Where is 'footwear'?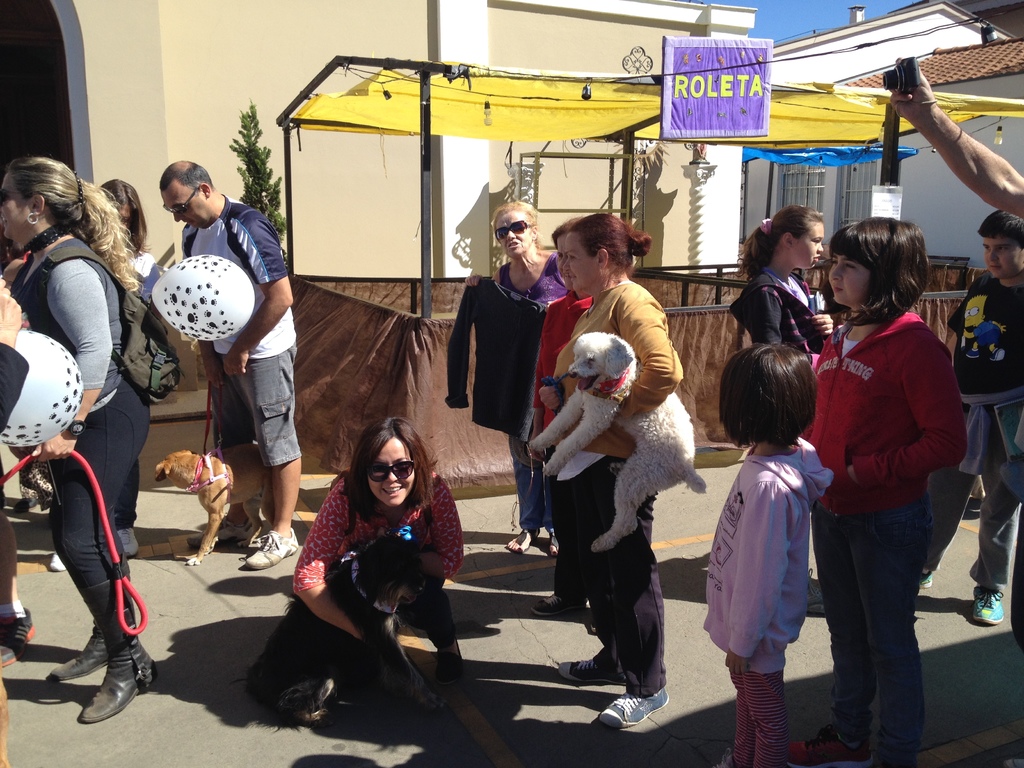
51/550/65/575.
